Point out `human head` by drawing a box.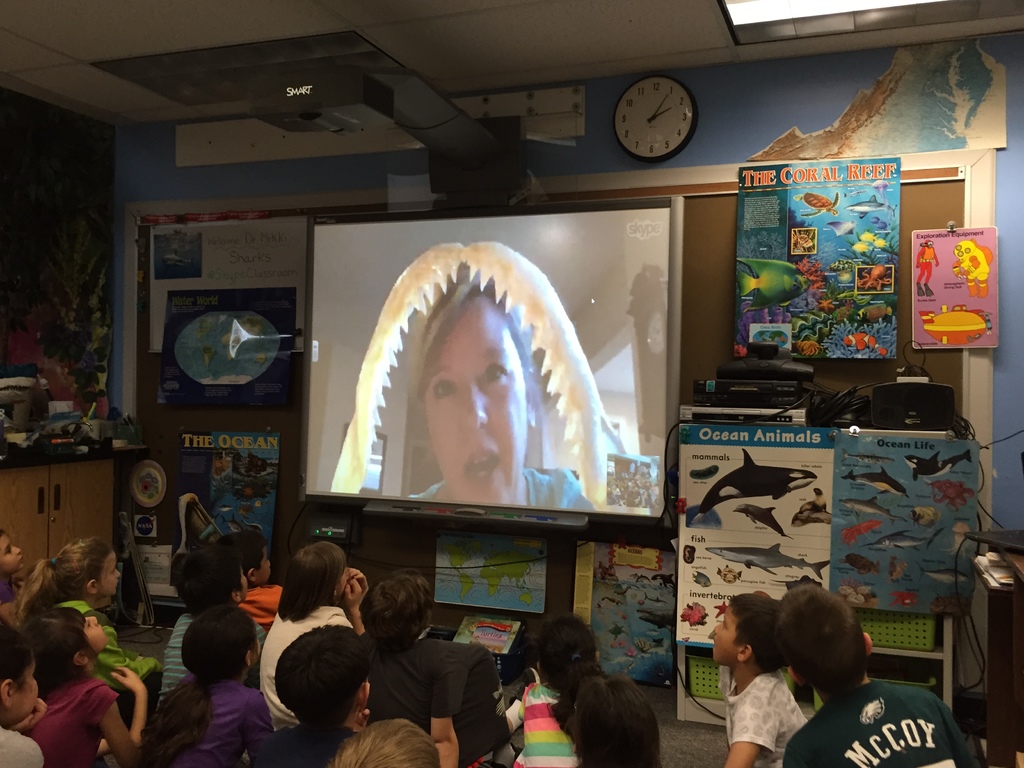
{"left": 359, "top": 568, "right": 440, "bottom": 644}.
